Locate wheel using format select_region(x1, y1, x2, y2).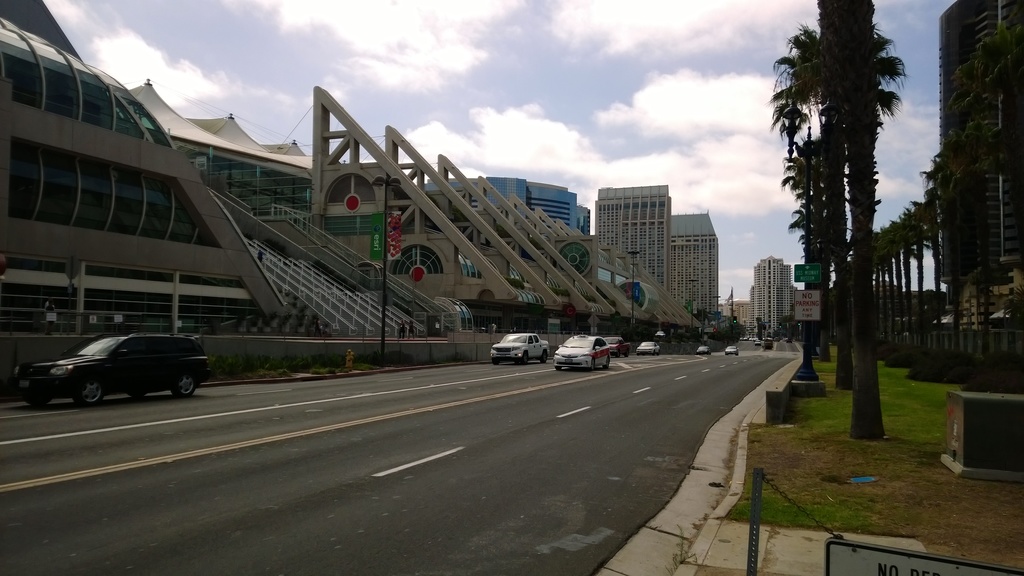
select_region(165, 367, 201, 400).
